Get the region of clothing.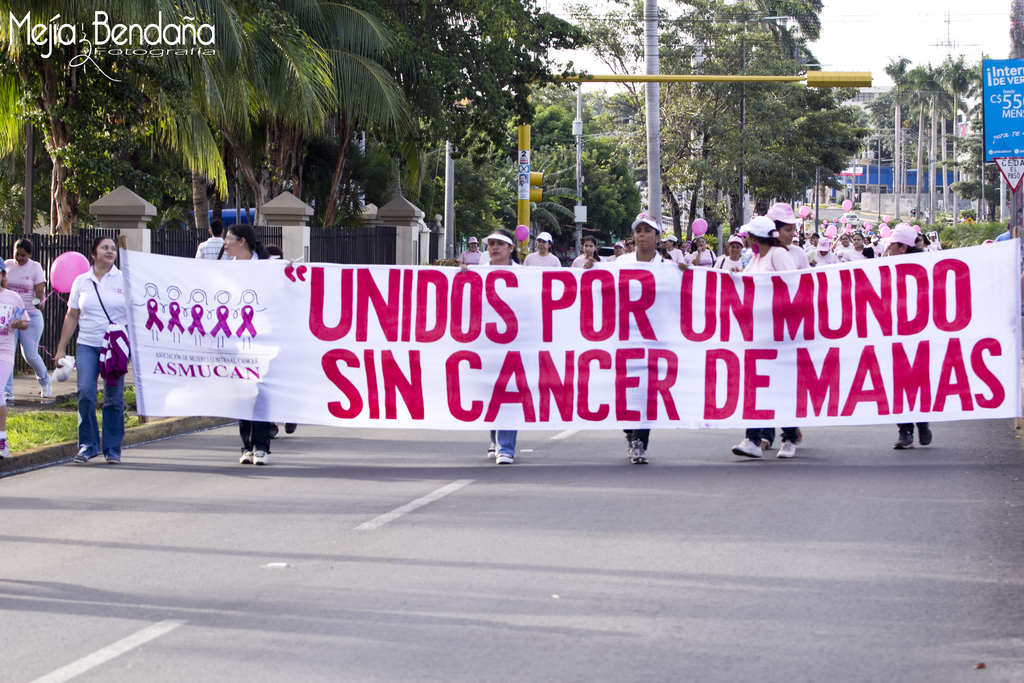
{"left": 9, "top": 251, "right": 54, "bottom": 386}.
